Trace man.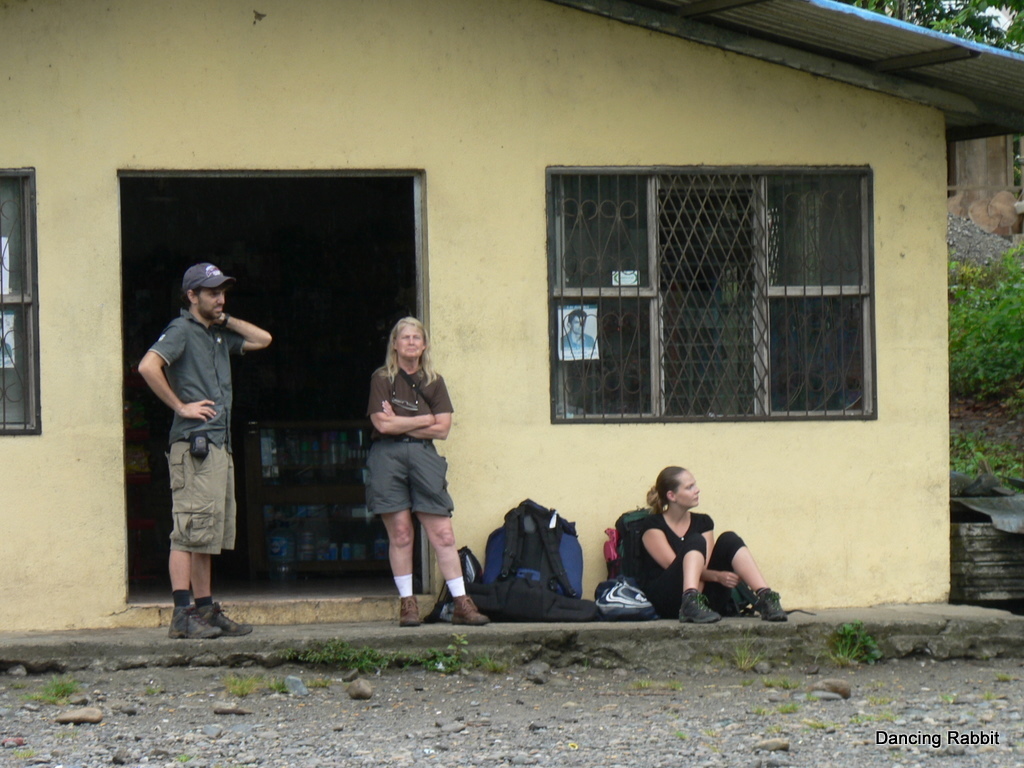
Traced to x1=559, y1=308, x2=598, y2=348.
